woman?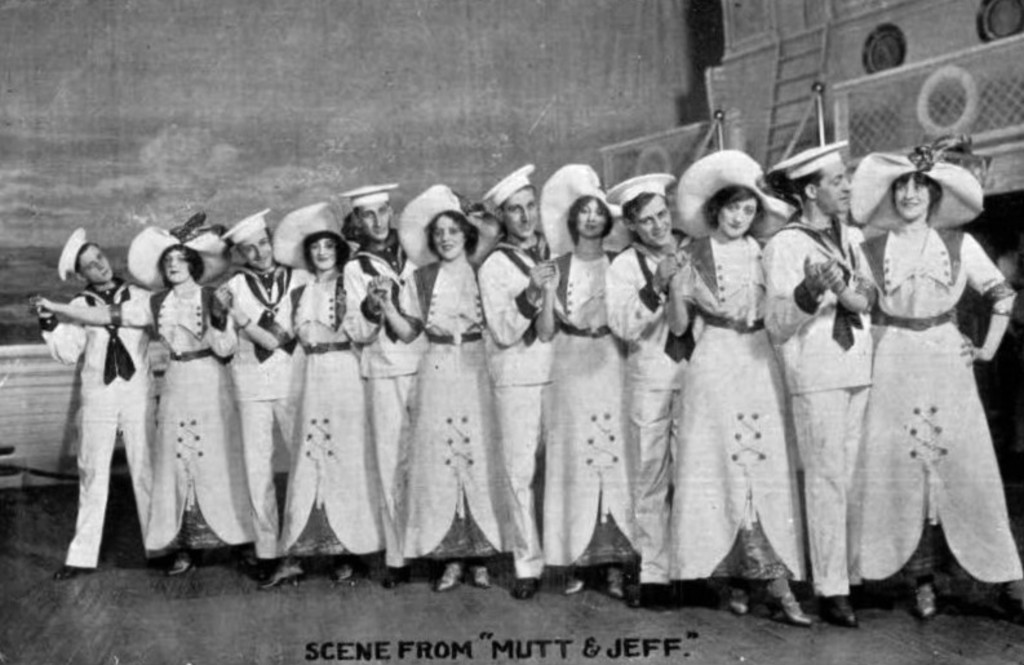
[x1=843, y1=170, x2=1018, y2=619]
